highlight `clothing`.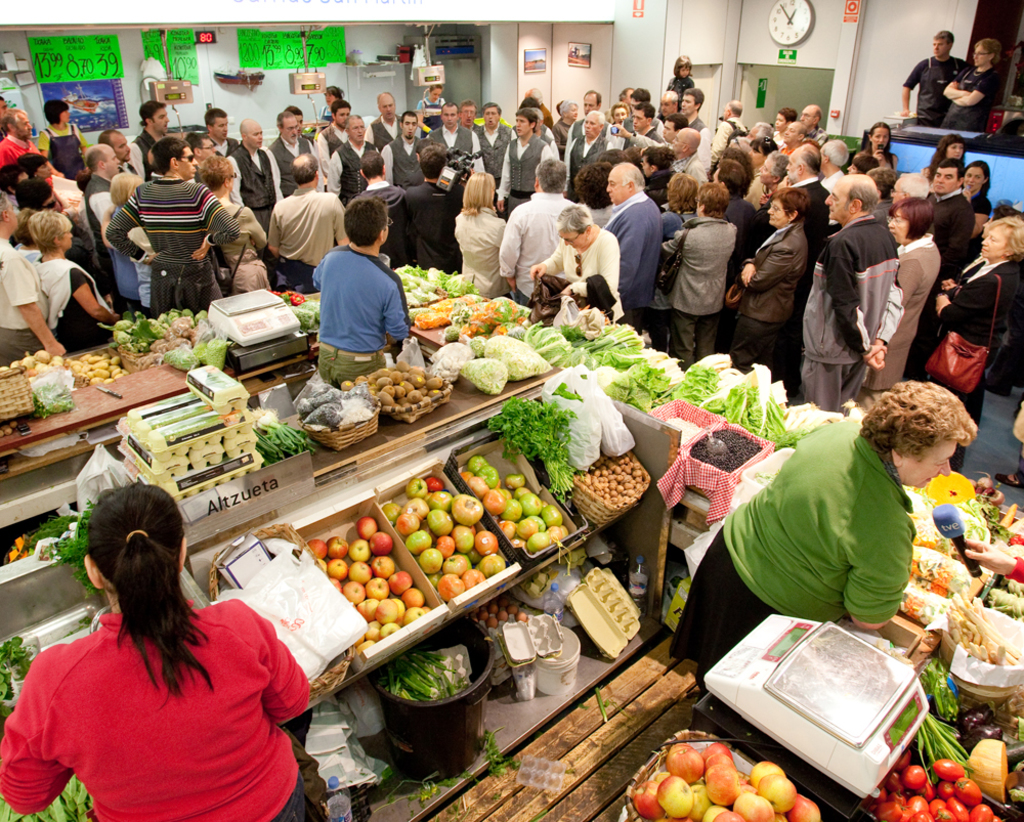
Highlighted region: [964,189,992,247].
